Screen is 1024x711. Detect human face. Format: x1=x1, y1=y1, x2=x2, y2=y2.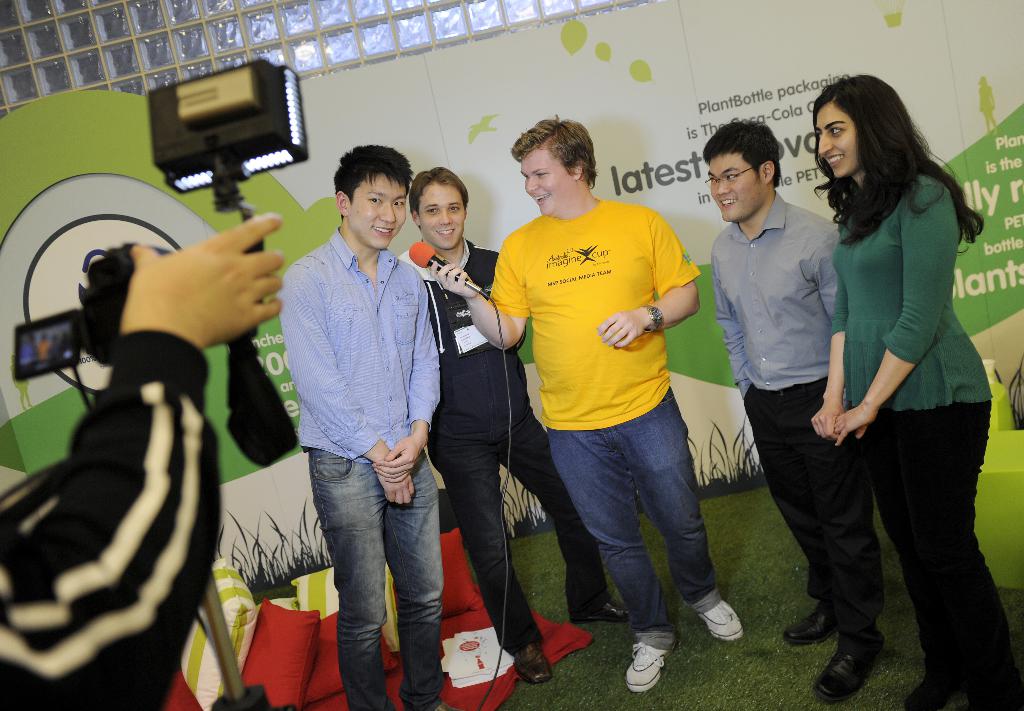
x1=814, y1=102, x2=858, y2=176.
